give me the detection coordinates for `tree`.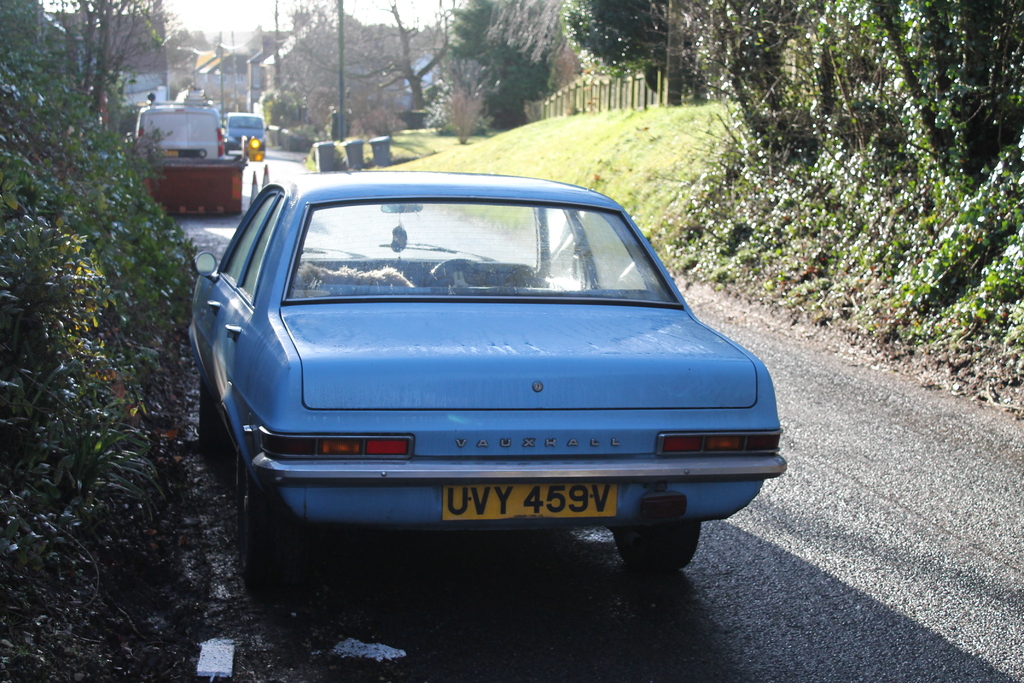
Rect(569, 0, 700, 106).
